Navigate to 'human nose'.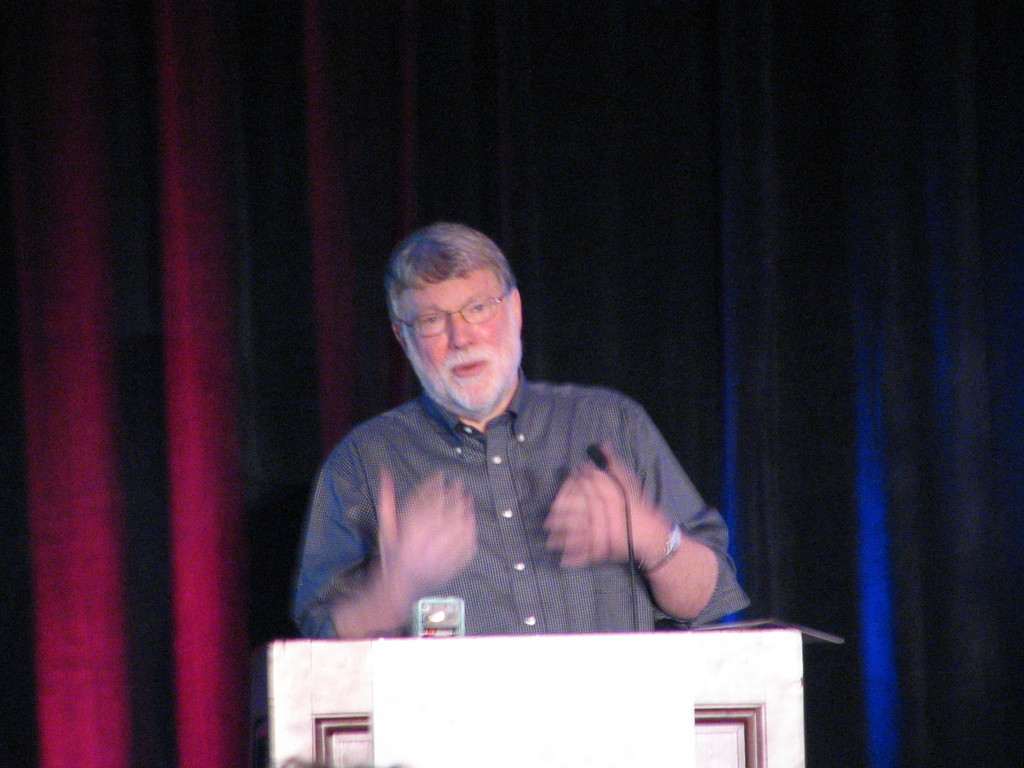
Navigation target: 447/317/476/348.
